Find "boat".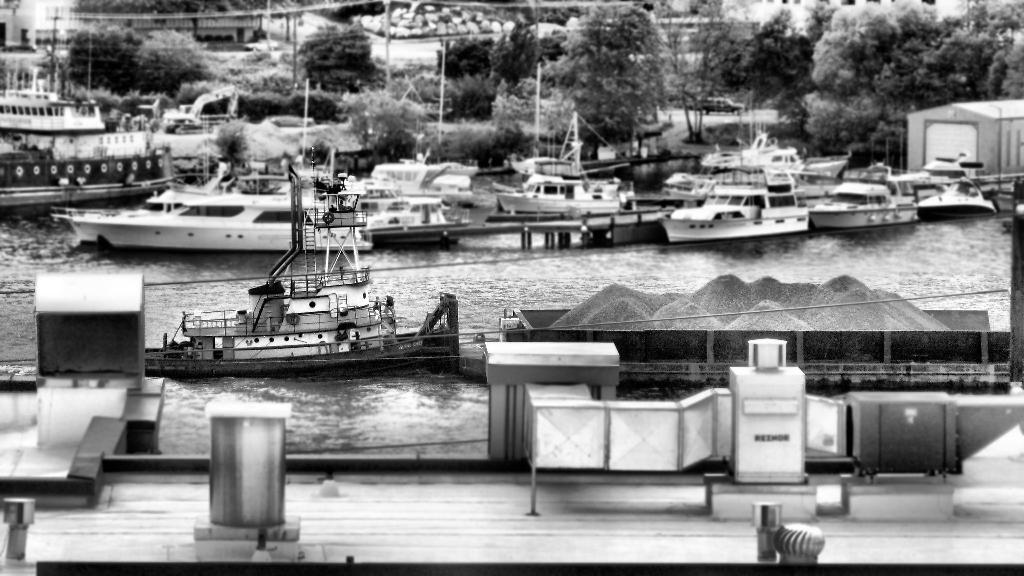
crop(698, 136, 803, 183).
